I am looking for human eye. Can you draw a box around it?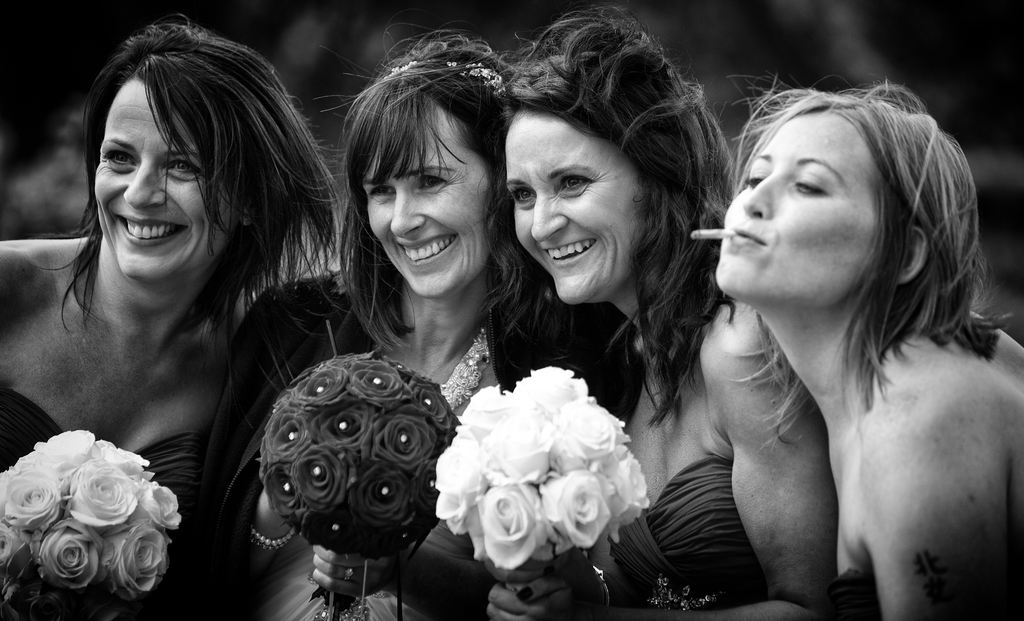
Sure, the bounding box is [left=417, top=173, right=446, bottom=194].
